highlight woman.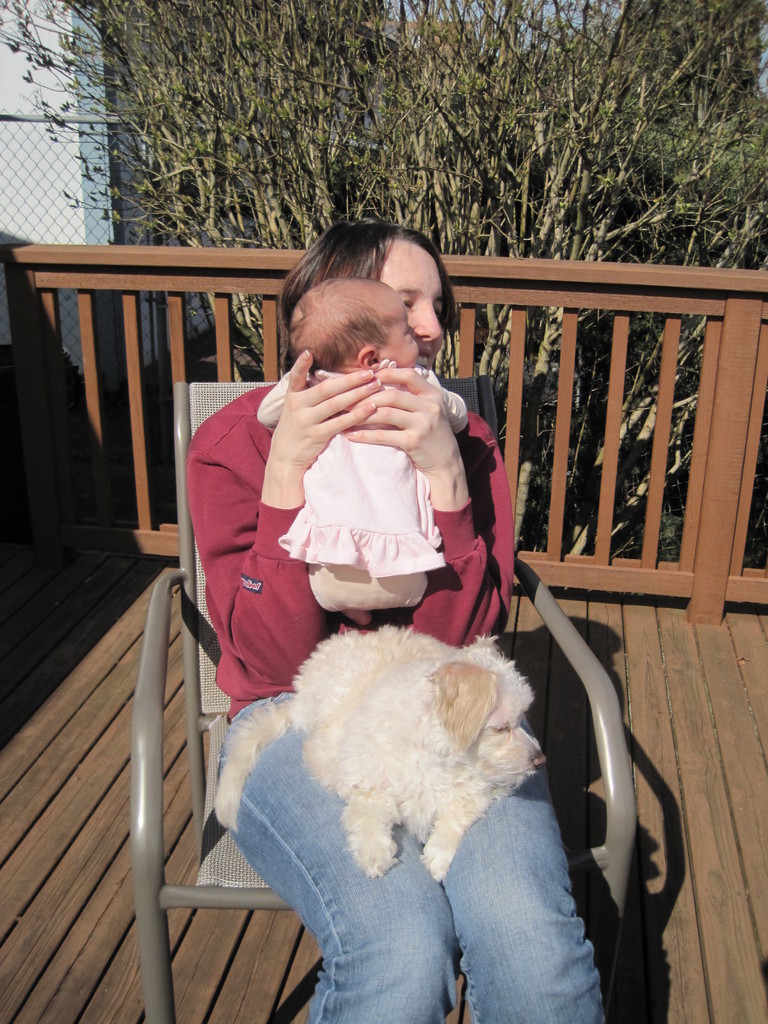
Highlighted region: left=179, top=219, right=609, bottom=1023.
